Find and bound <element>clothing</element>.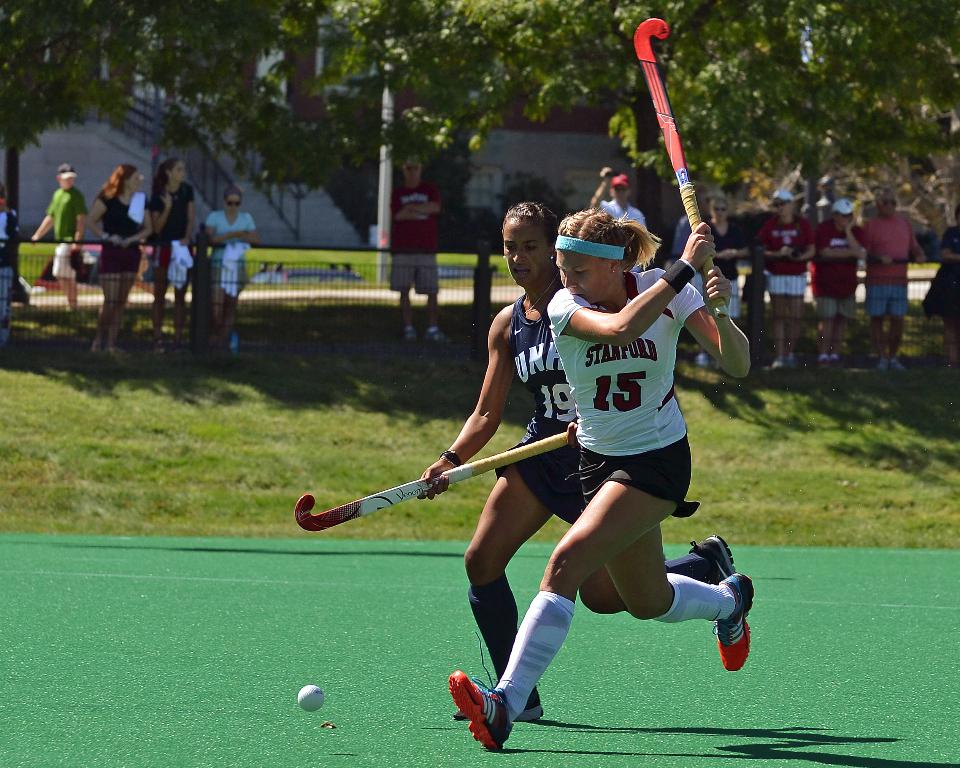
Bound: rect(920, 223, 959, 318).
